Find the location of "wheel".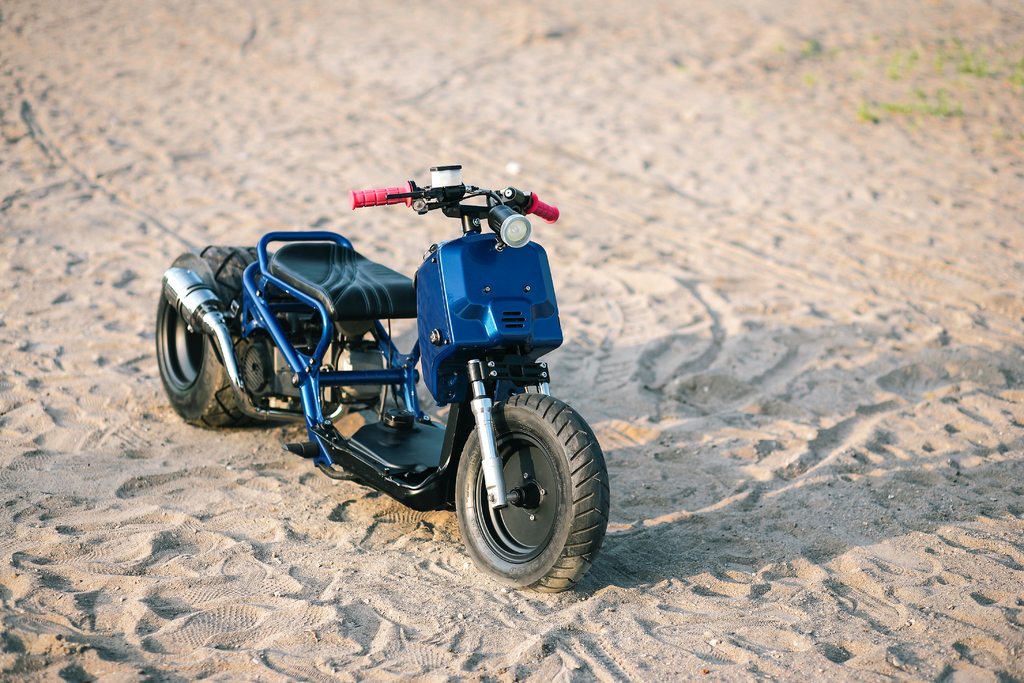
Location: region(152, 243, 280, 435).
